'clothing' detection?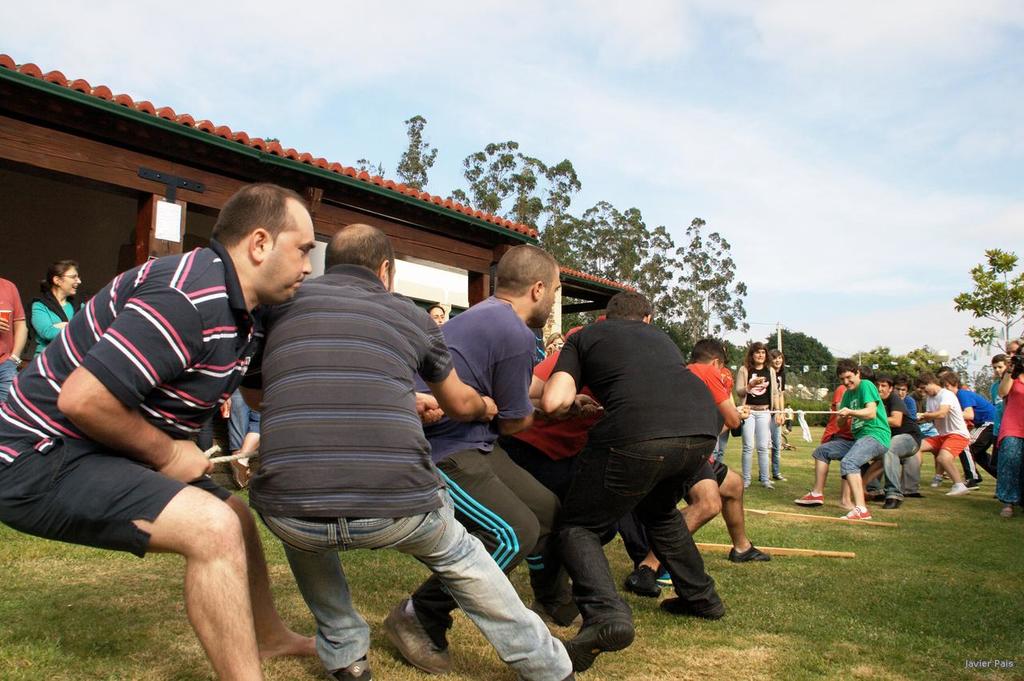
bbox=(873, 387, 922, 495)
